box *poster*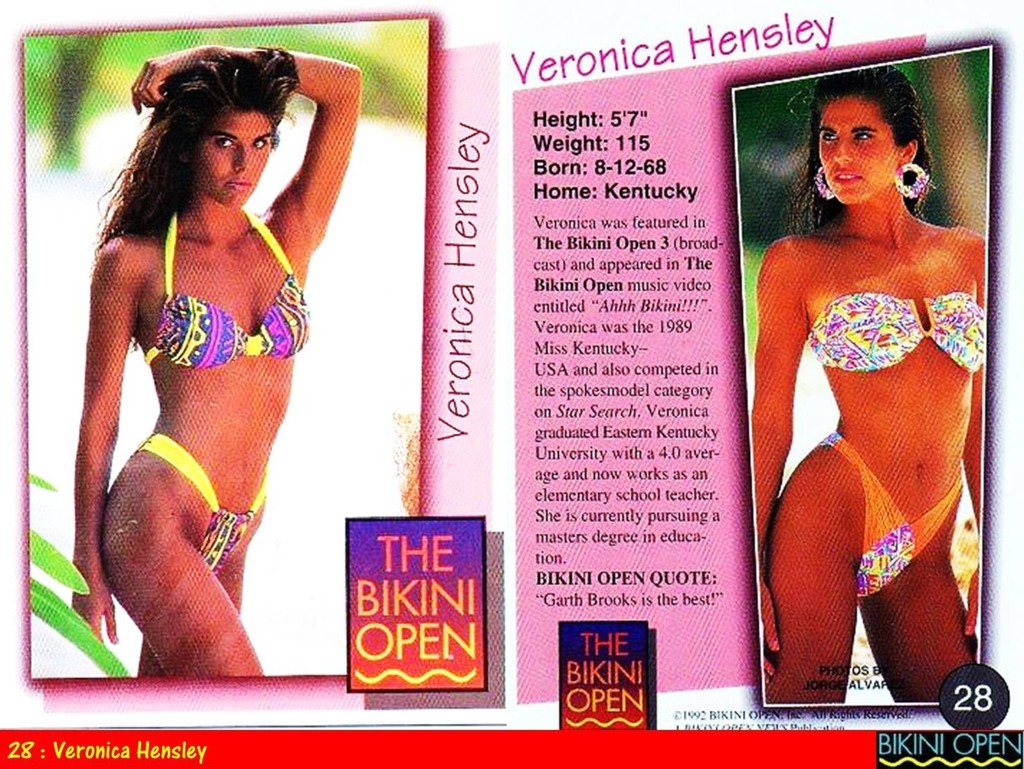
BBox(0, 0, 1023, 768)
